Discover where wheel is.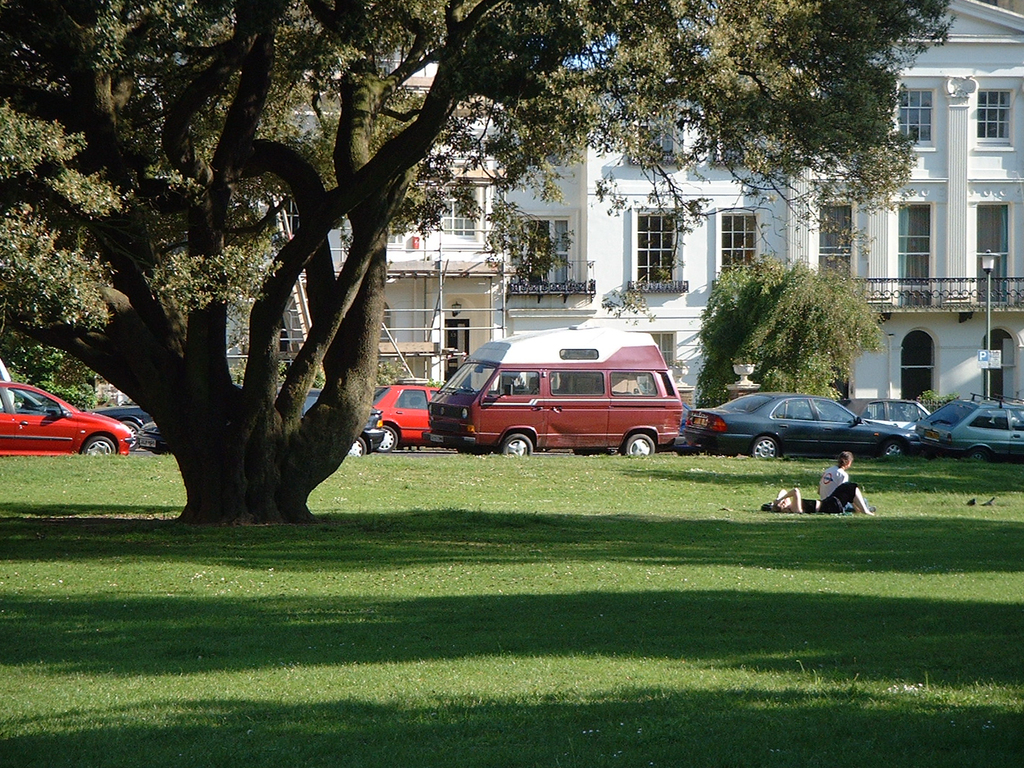
Discovered at select_region(879, 441, 906, 454).
